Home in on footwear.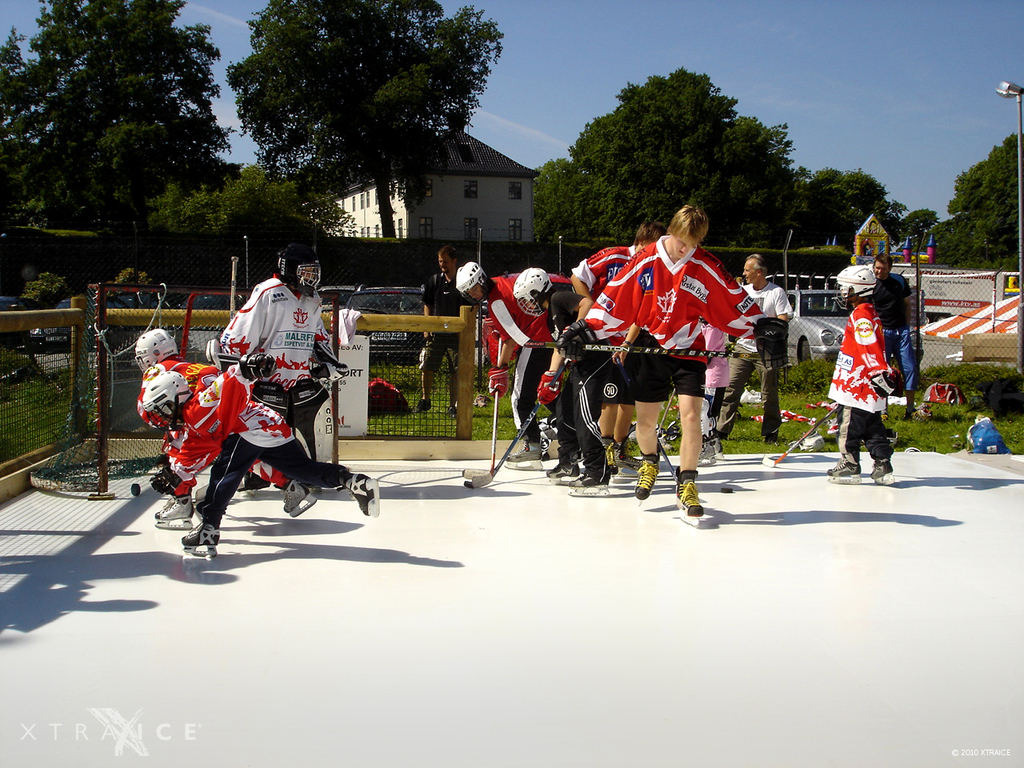
Homed in at Rect(547, 466, 583, 478).
